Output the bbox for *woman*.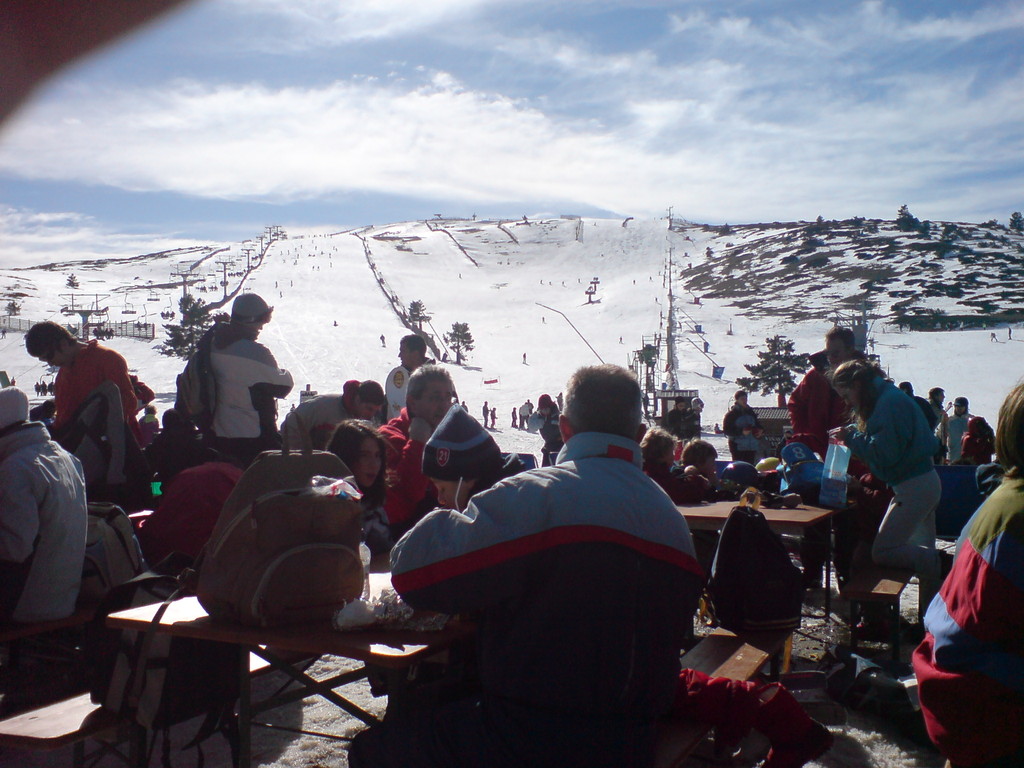
select_region(205, 291, 298, 463).
